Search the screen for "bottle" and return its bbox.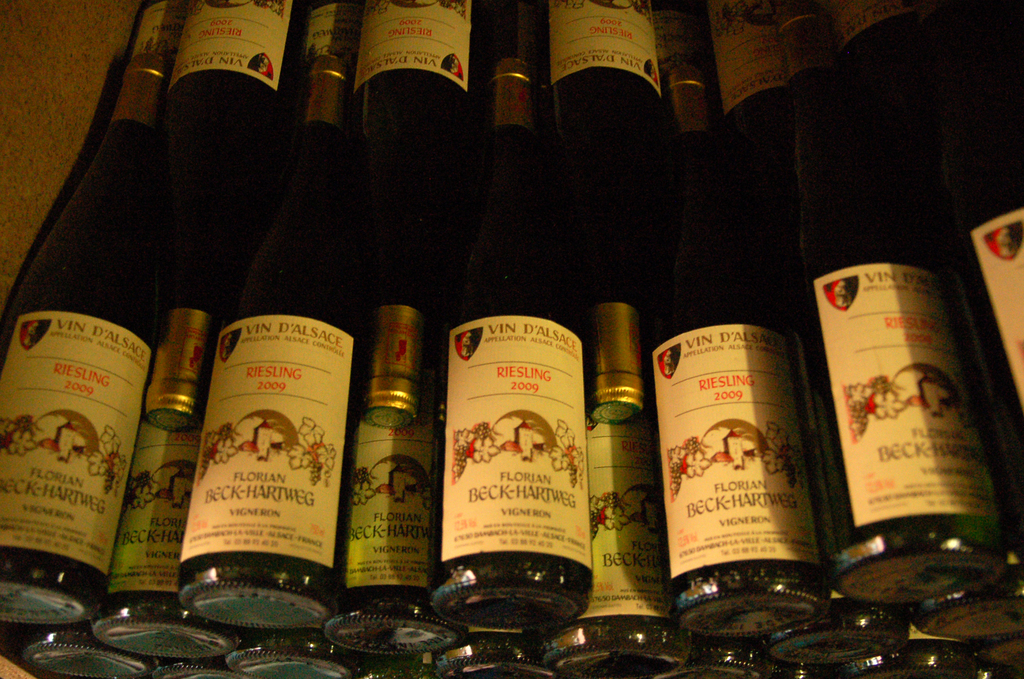
Found: Rect(122, 422, 233, 678).
